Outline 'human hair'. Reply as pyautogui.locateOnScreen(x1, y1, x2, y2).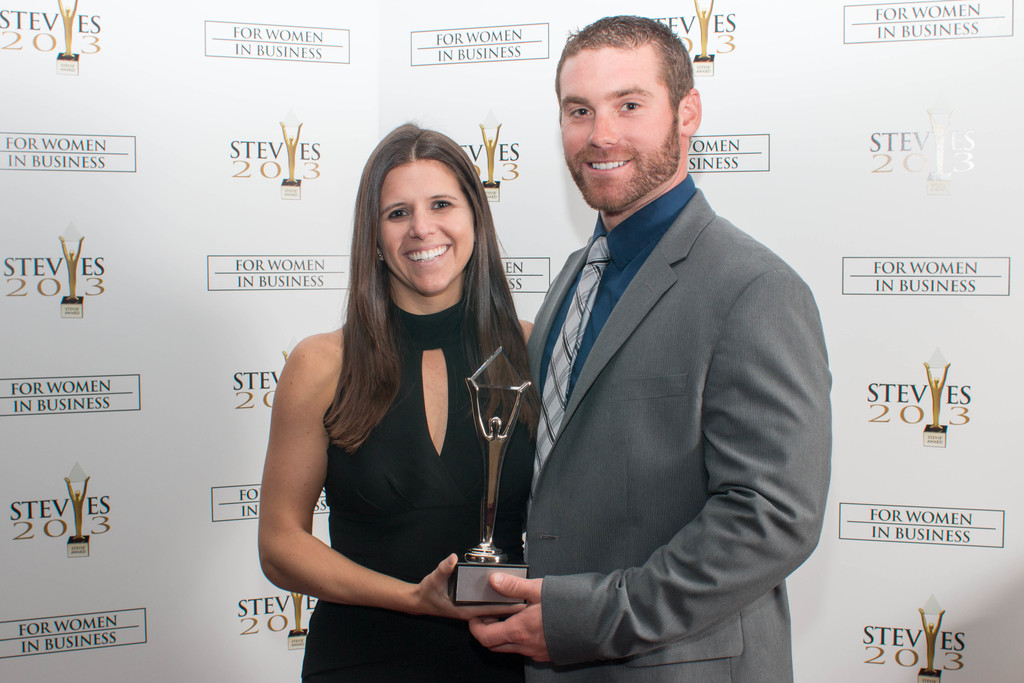
pyautogui.locateOnScreen(310, 120, 512, 499).
